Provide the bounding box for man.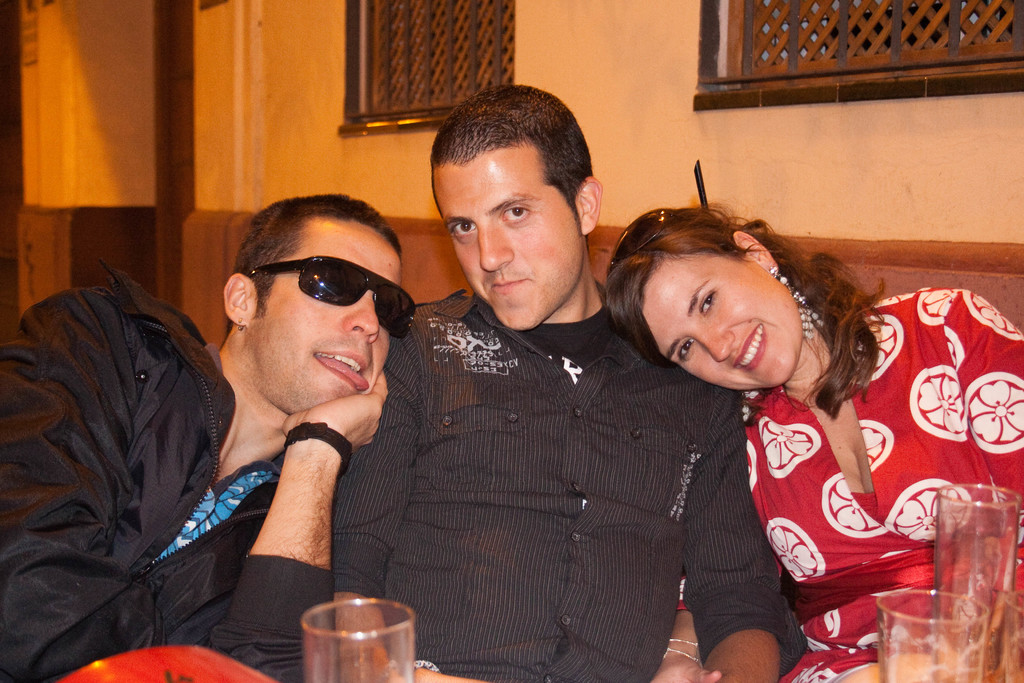
rect(51, 157, 492, 675).
